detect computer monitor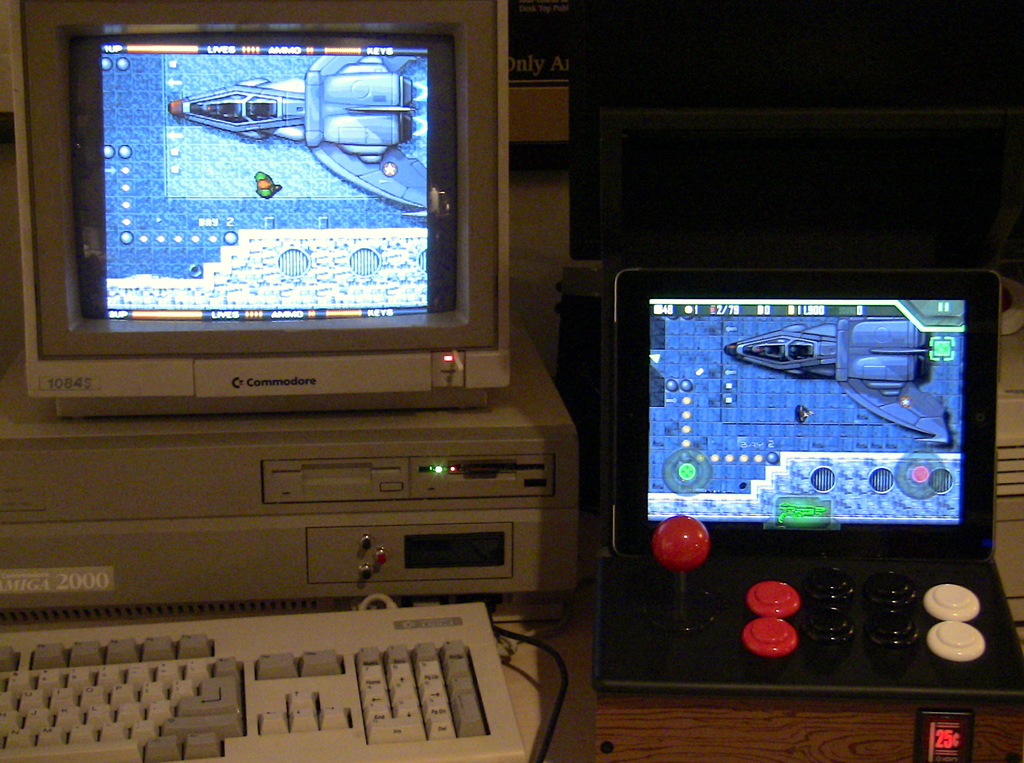
17,3,526,427
